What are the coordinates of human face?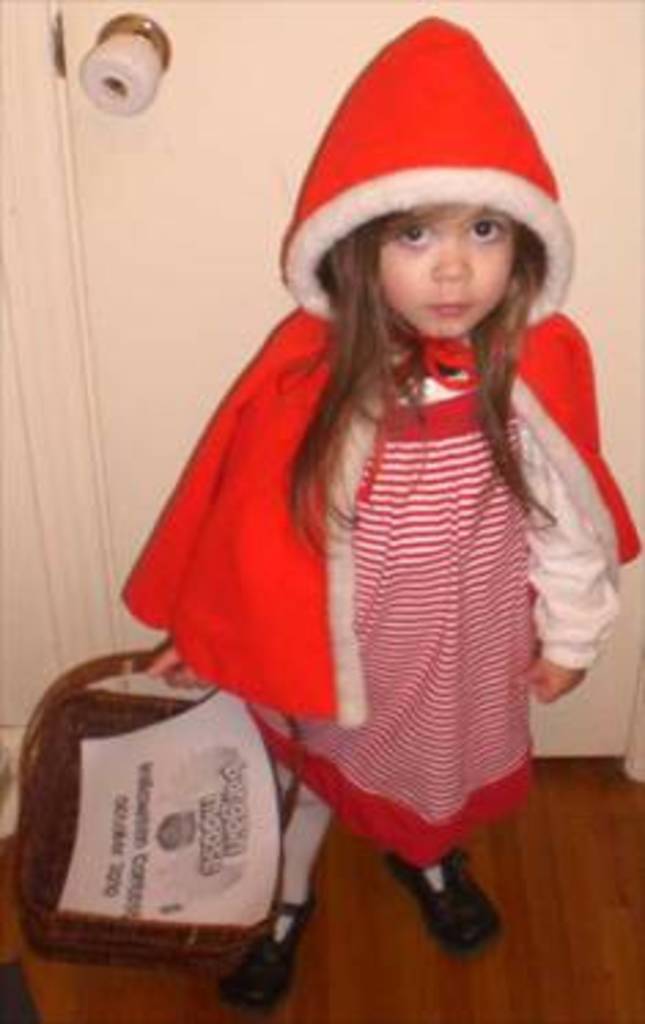
pyautogui.locateOnScreen(379, 203, 513, 340).
